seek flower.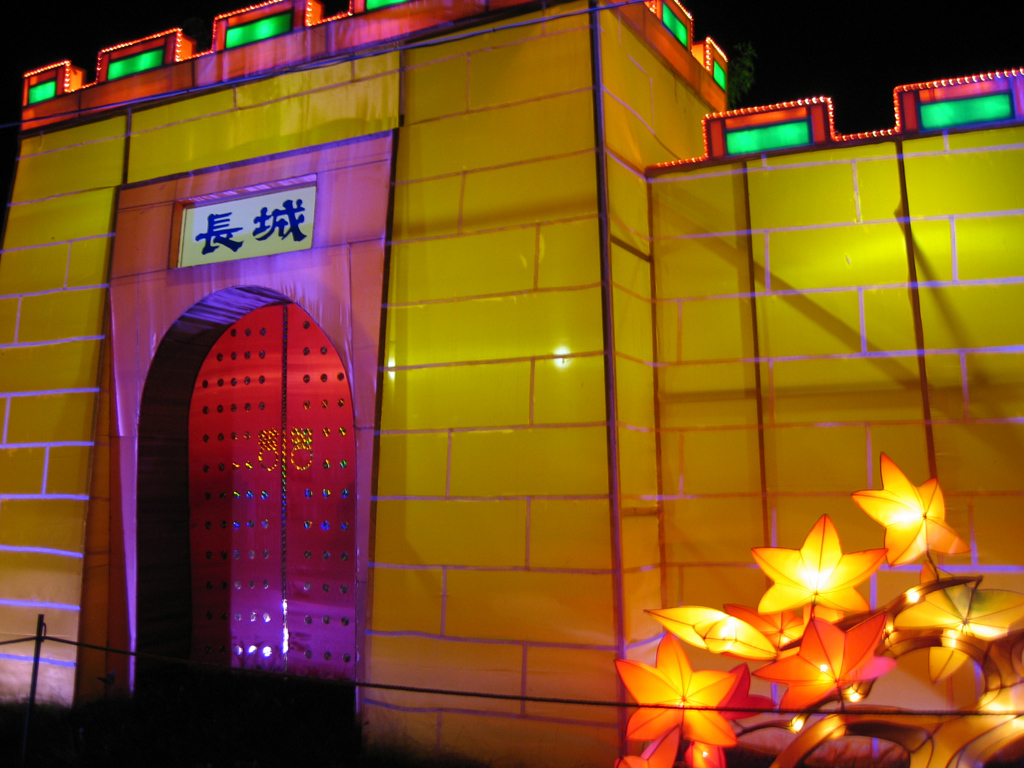
crop(645, 601, 784, 657).
